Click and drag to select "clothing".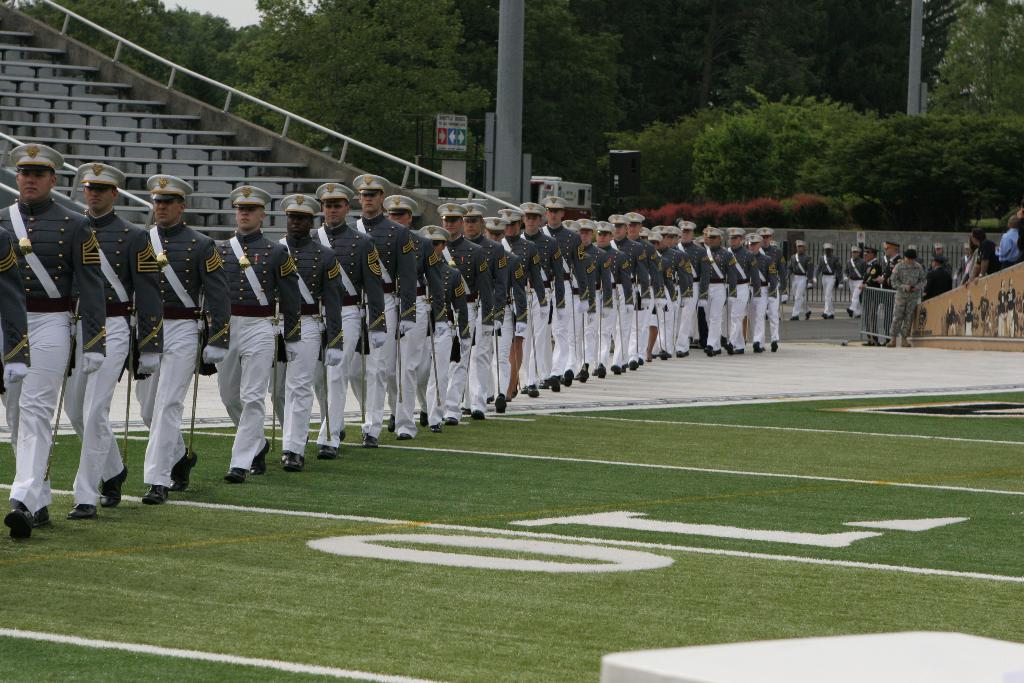
Selection: crop(409, 259, 472, 441).
